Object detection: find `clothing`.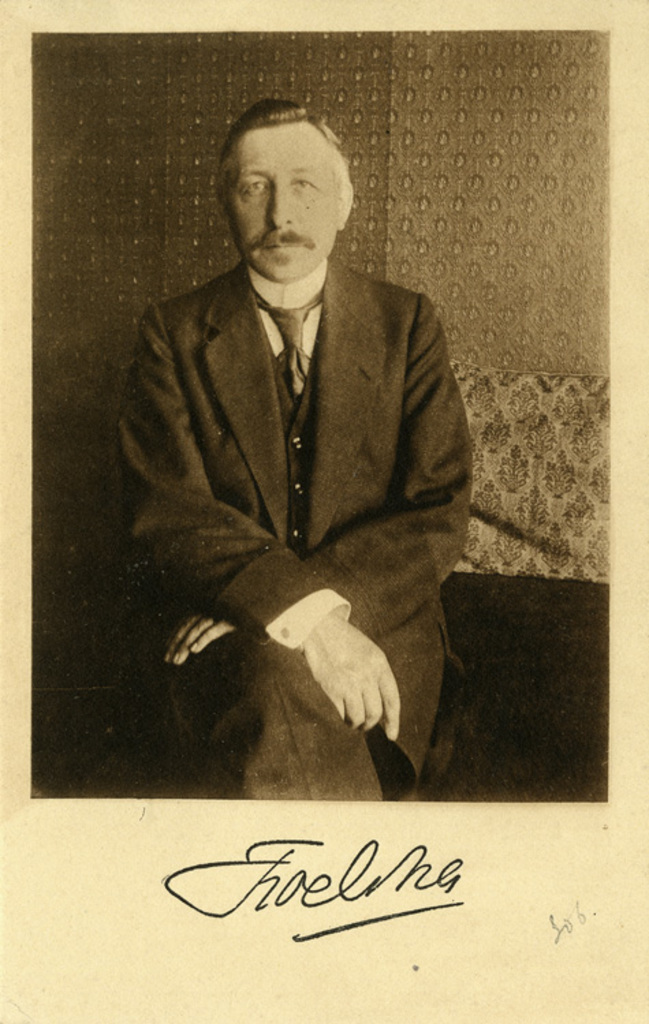
(97,214,486,755).
